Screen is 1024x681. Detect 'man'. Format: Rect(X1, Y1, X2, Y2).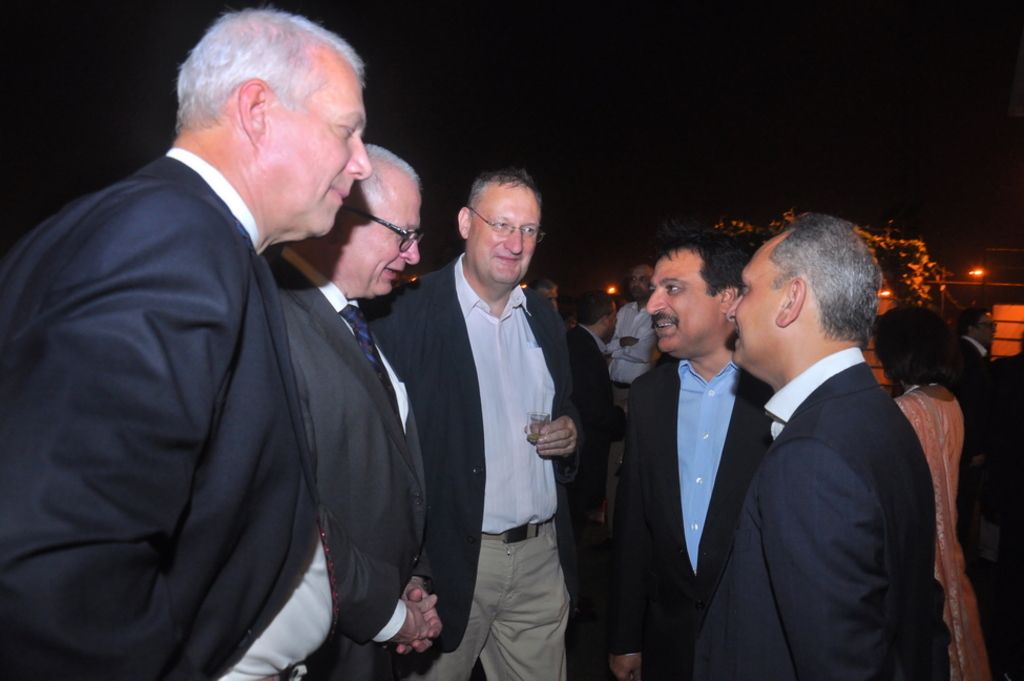
Rect(949, 308, 998, 376).
